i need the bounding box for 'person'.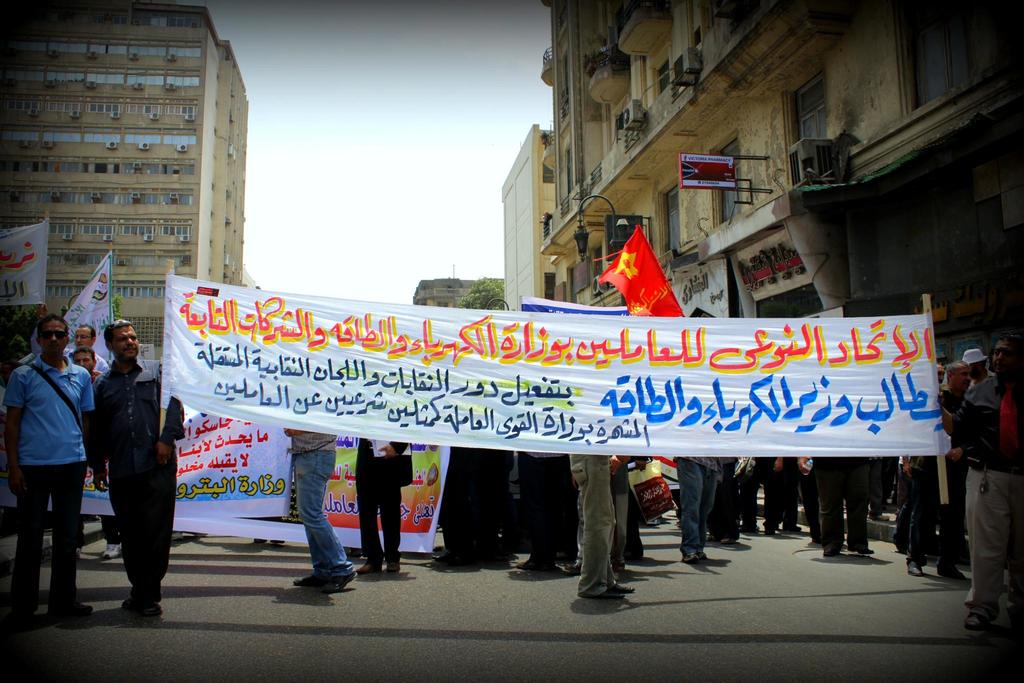
Here it is: (578, 446, 646, 602).
